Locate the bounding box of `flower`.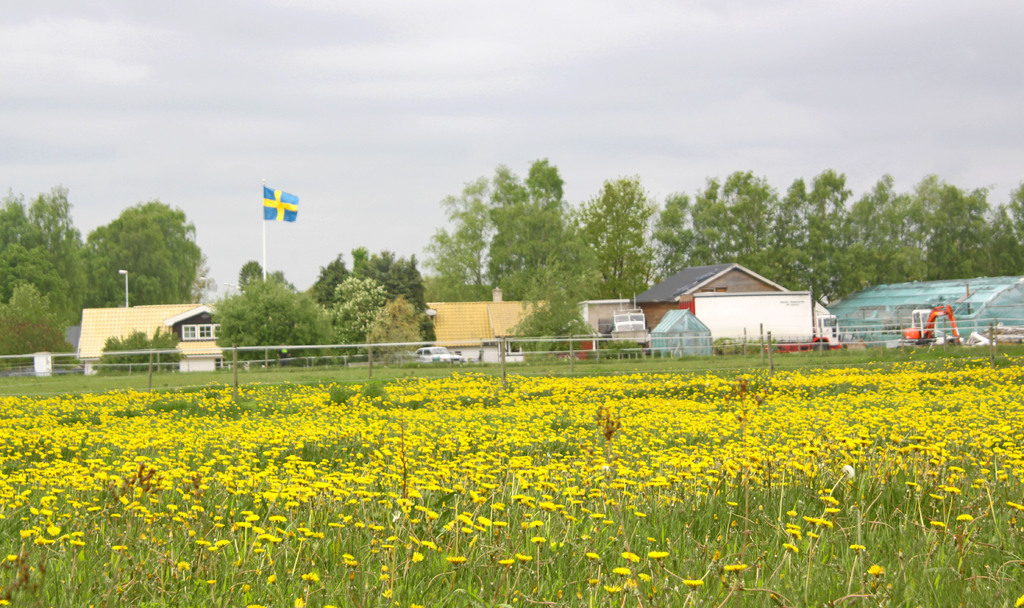
Bounding box: 412, 602, 421, 607.
